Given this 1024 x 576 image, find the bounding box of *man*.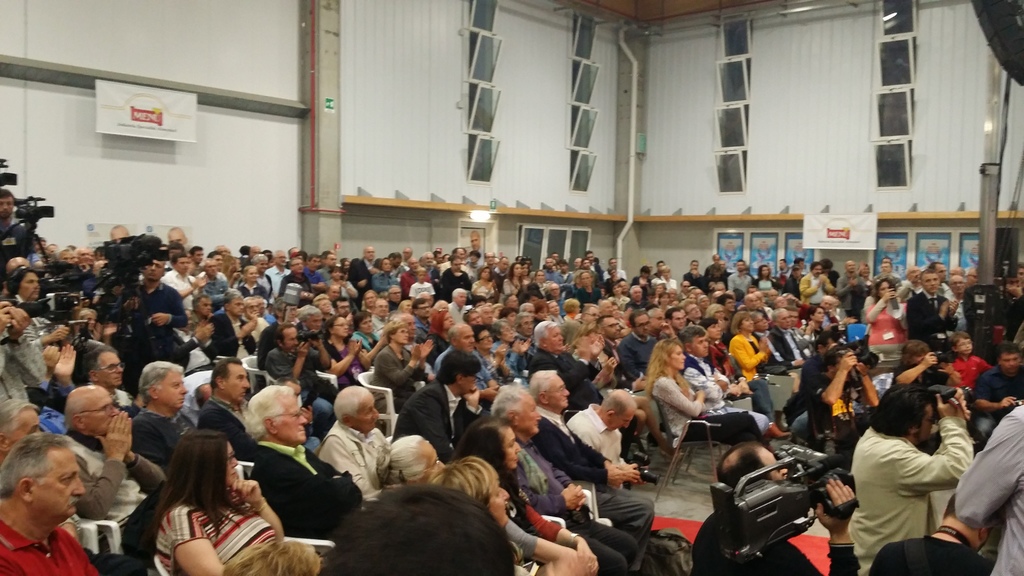
select_region(519, 367, 655, 543).
